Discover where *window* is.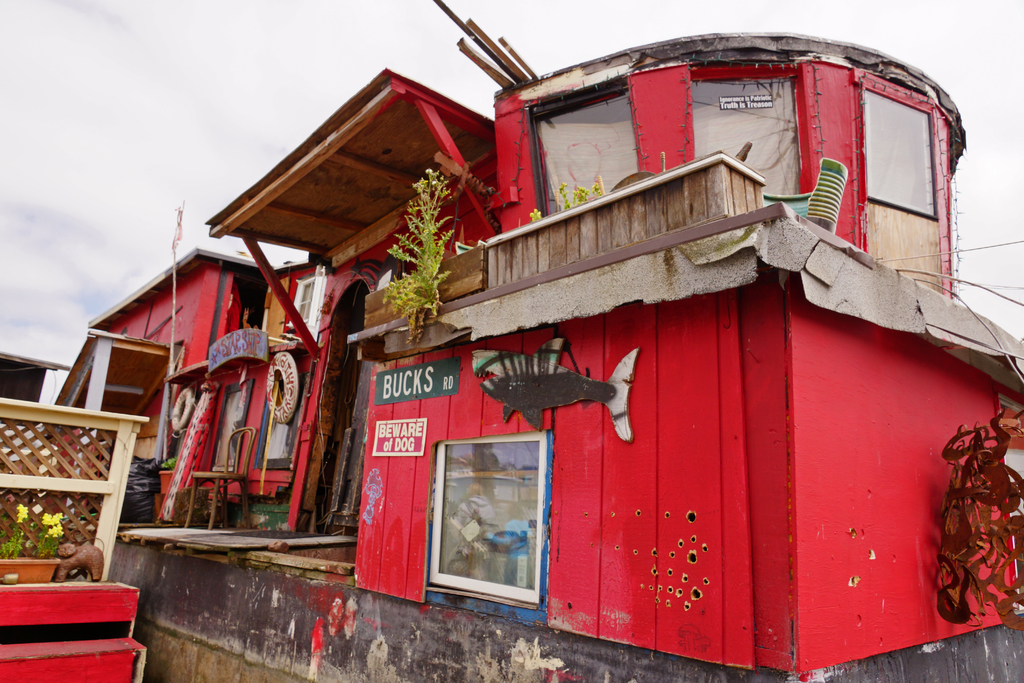
Discovered at (861,88,938,214).
